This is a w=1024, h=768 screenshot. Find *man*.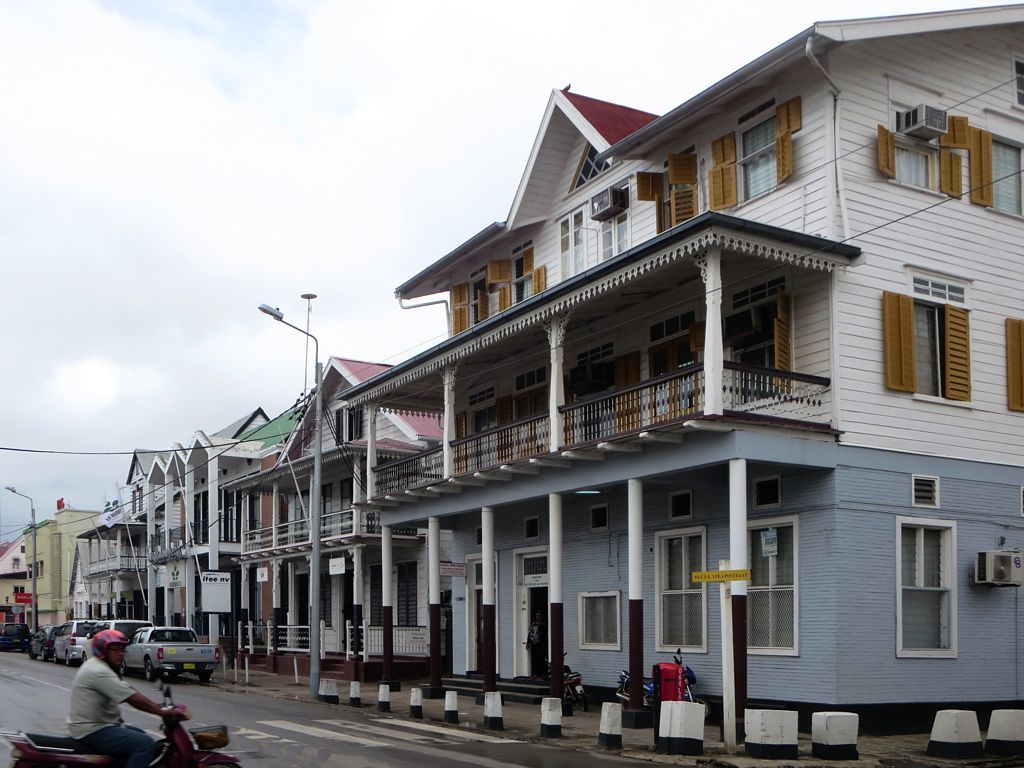
Bounding box: 66:630:184:767.
